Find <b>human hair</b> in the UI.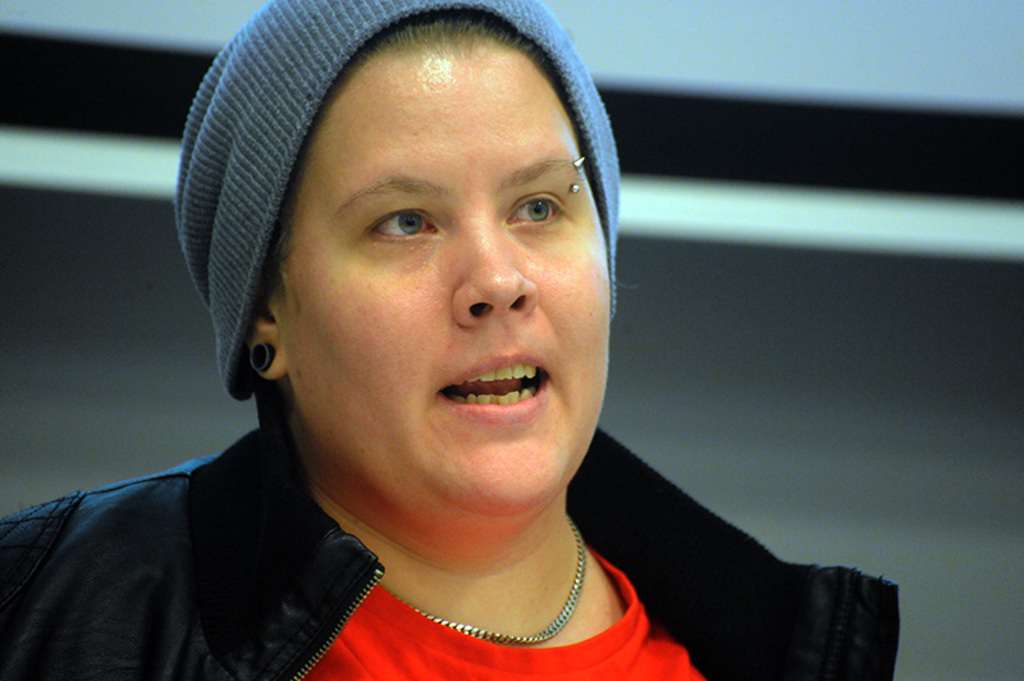
UI element at [266,6,612,279].
